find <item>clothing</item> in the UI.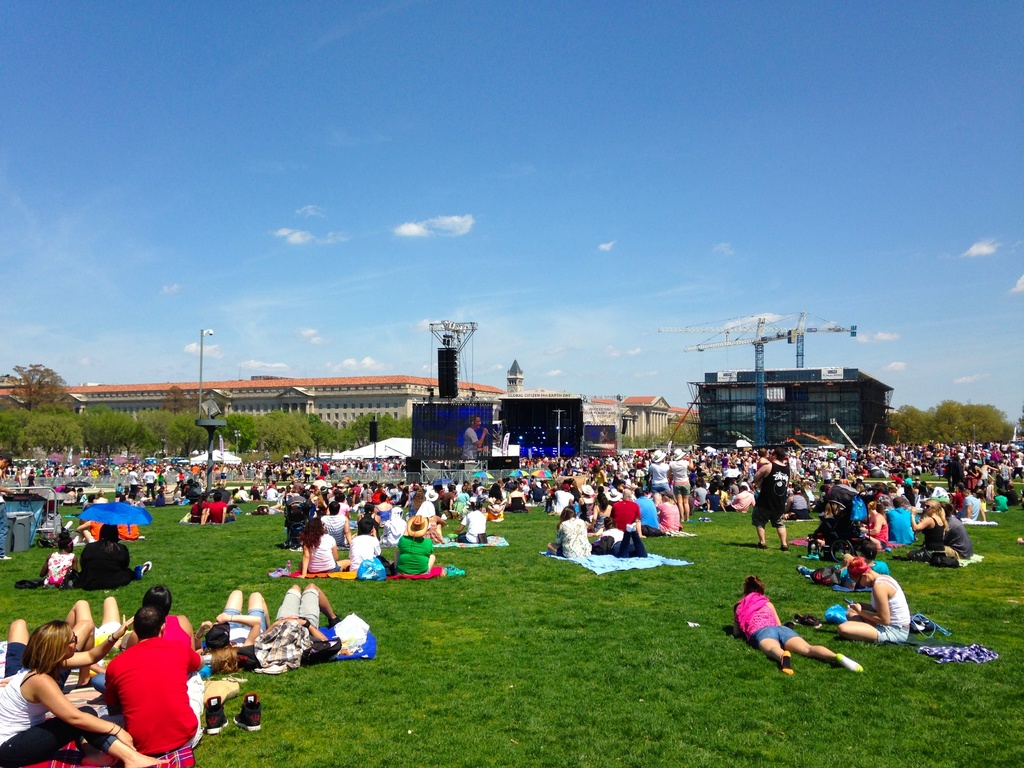
UI element at Rect(166, 614, 195, 646).
